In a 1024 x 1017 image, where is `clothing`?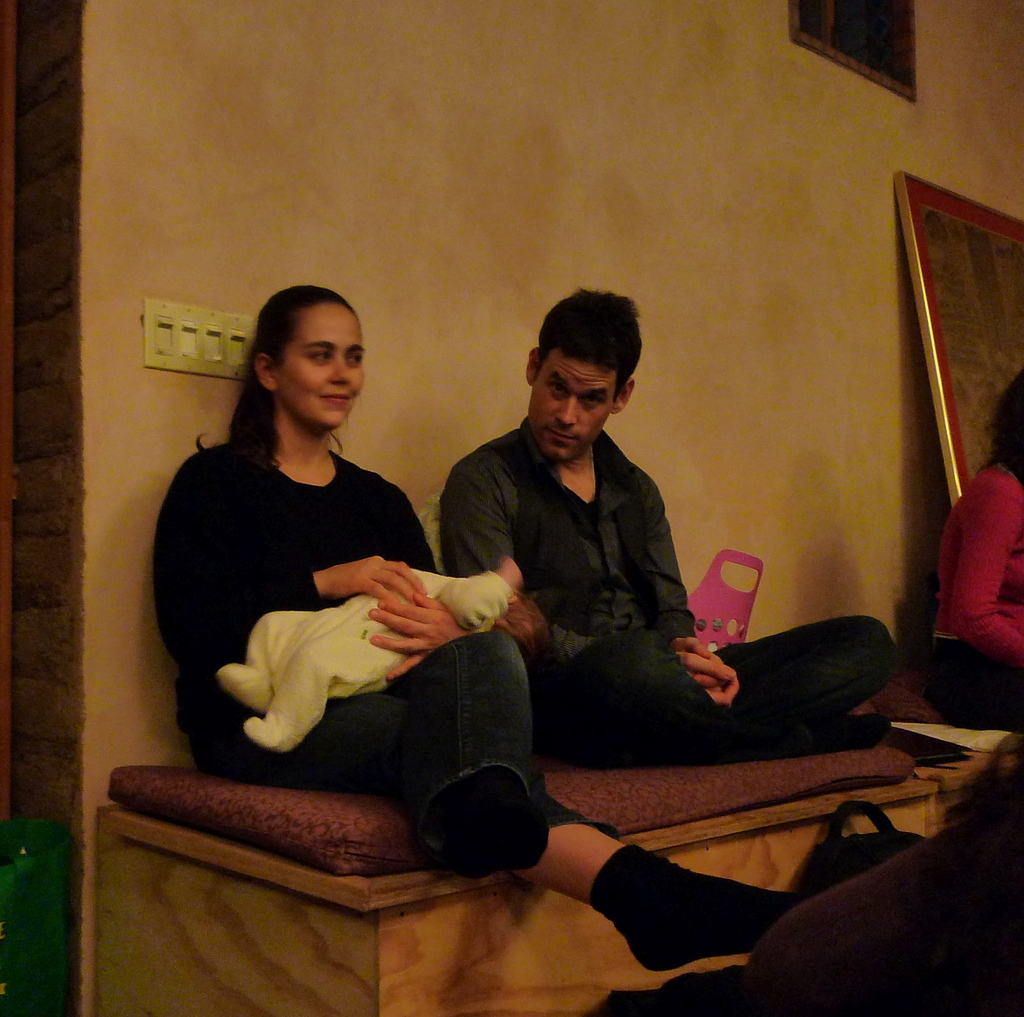
147, 434, 621, 842.
